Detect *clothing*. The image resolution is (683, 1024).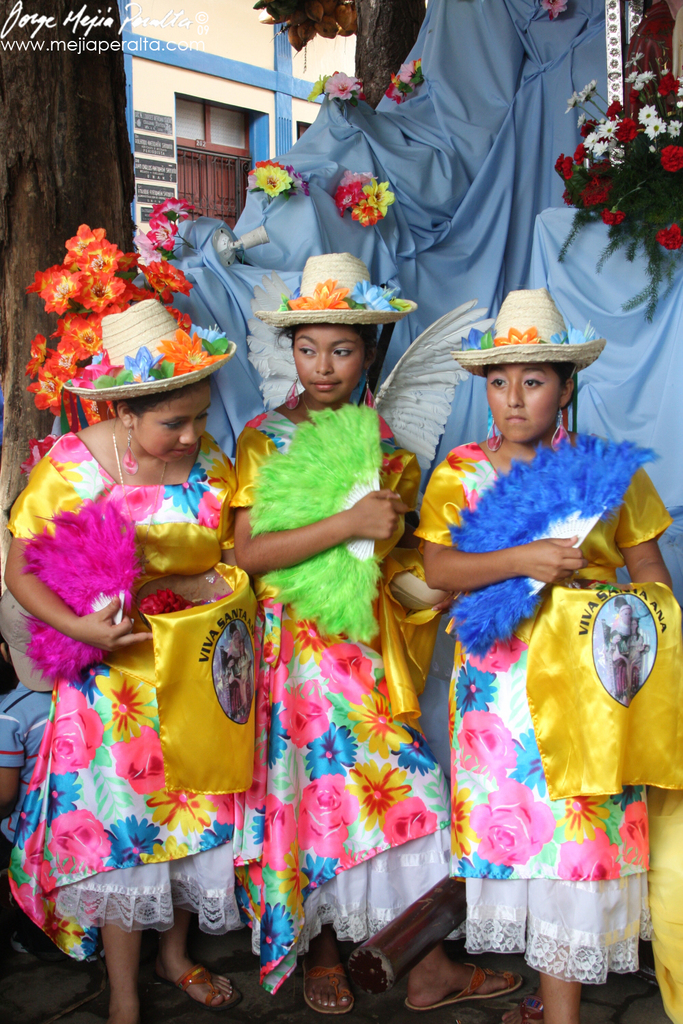
(227, 371, 451, 995).
